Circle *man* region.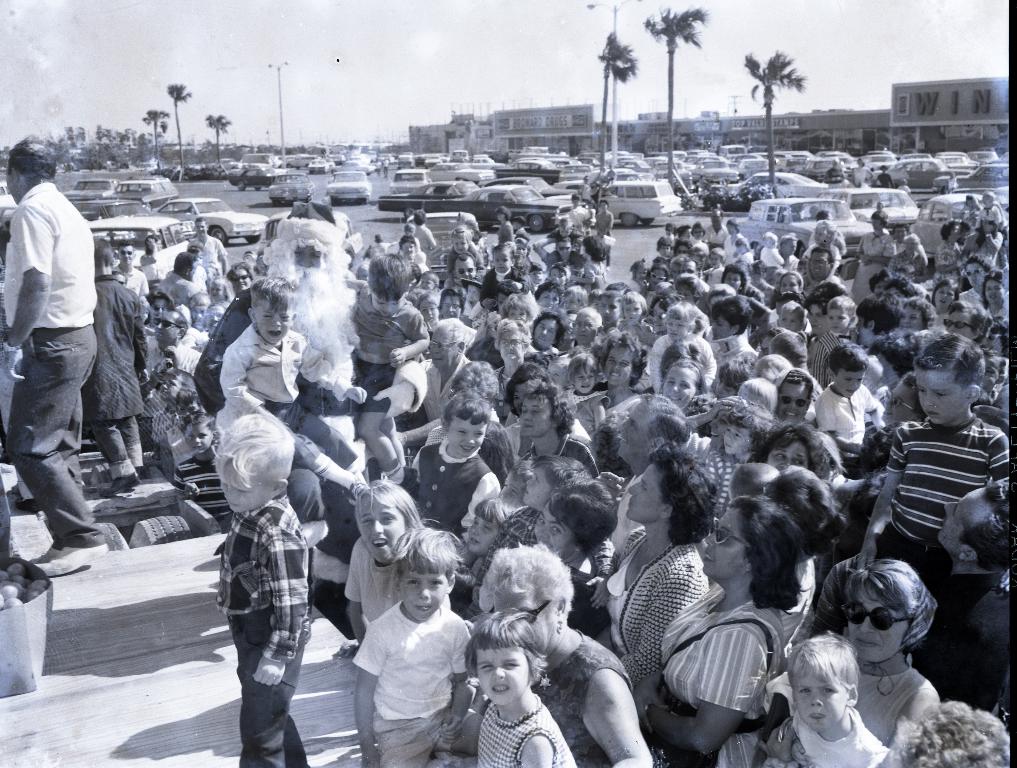
Region: crop(421, 312, 460, 420).
